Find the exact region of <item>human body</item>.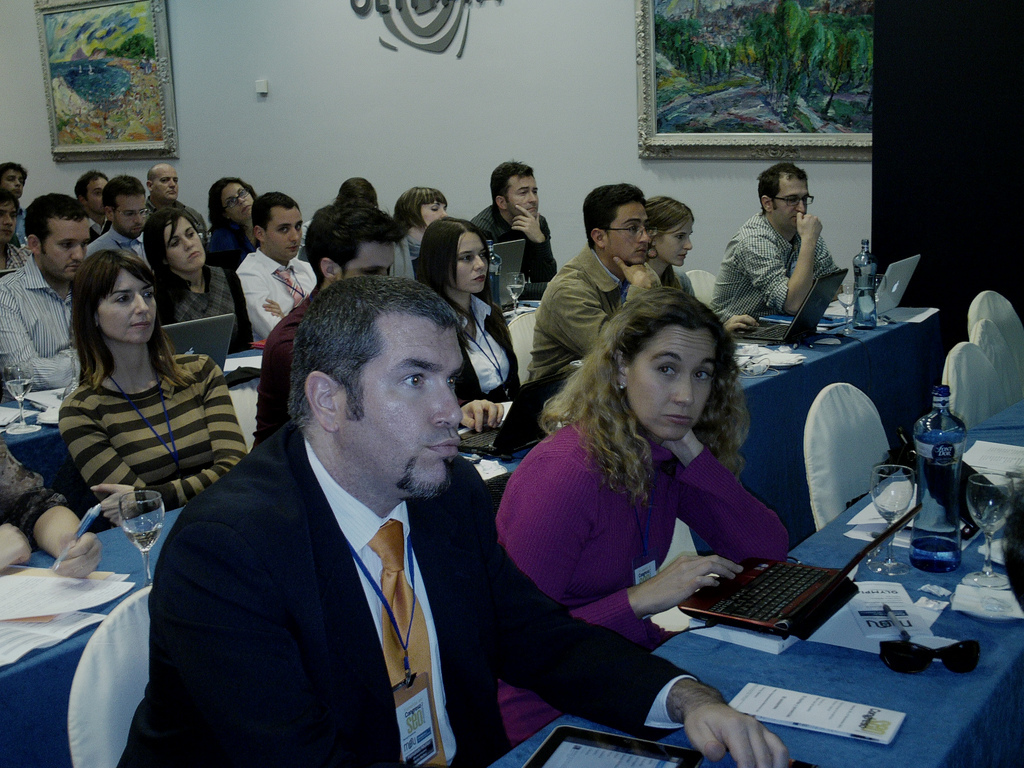
Exact region: <box>649,261,691,299</box>.
